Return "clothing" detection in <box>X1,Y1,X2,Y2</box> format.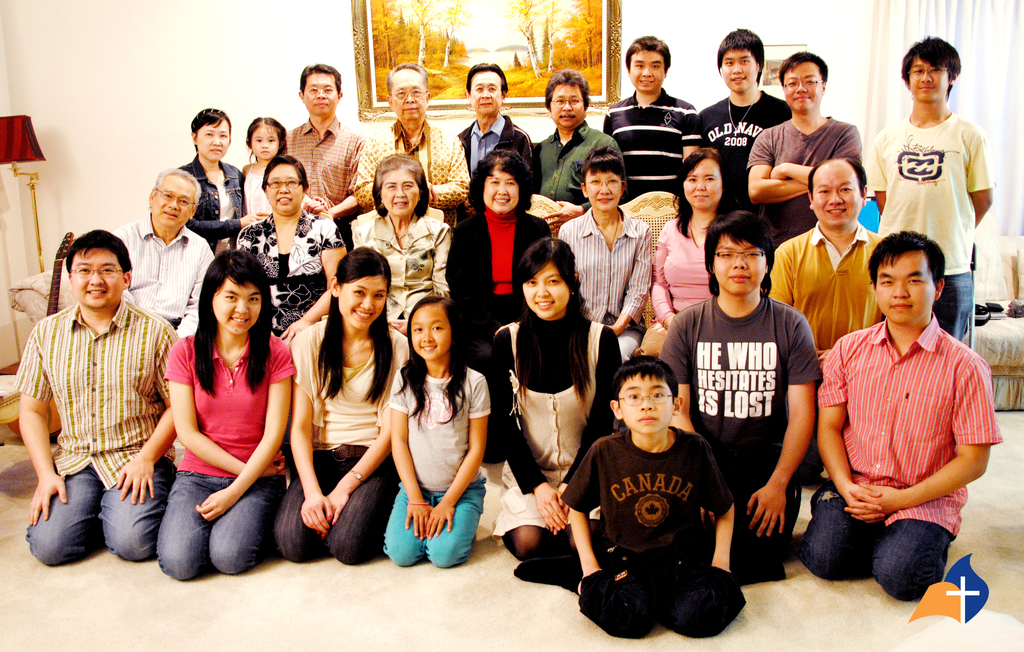
<box>860,116,995,334</box>.
